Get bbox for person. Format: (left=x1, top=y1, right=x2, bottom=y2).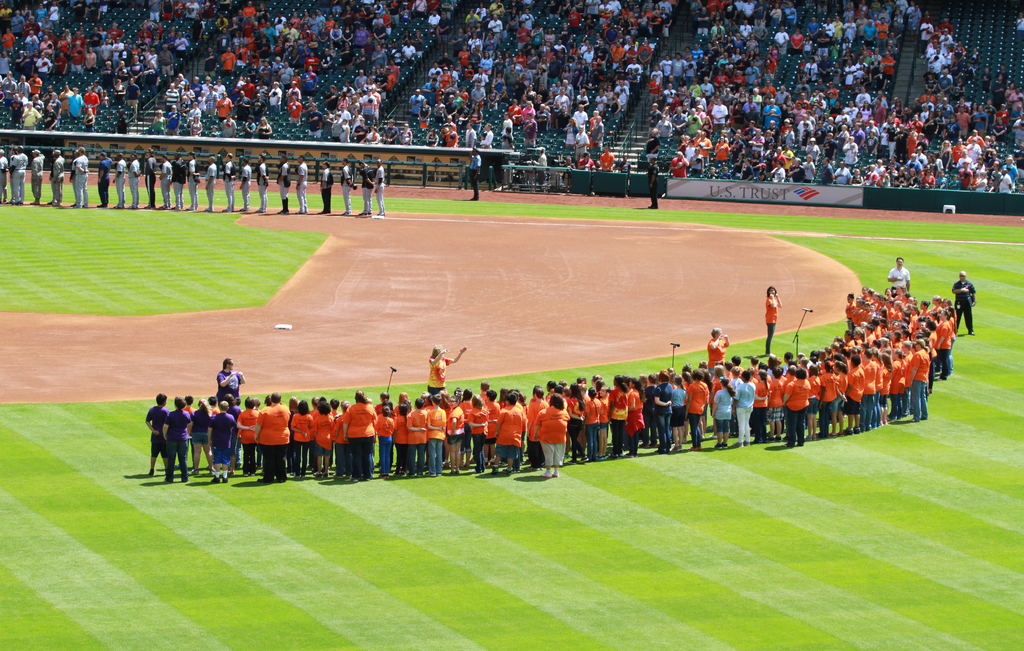
(left=374, top=158, right=387, bottom=217).
